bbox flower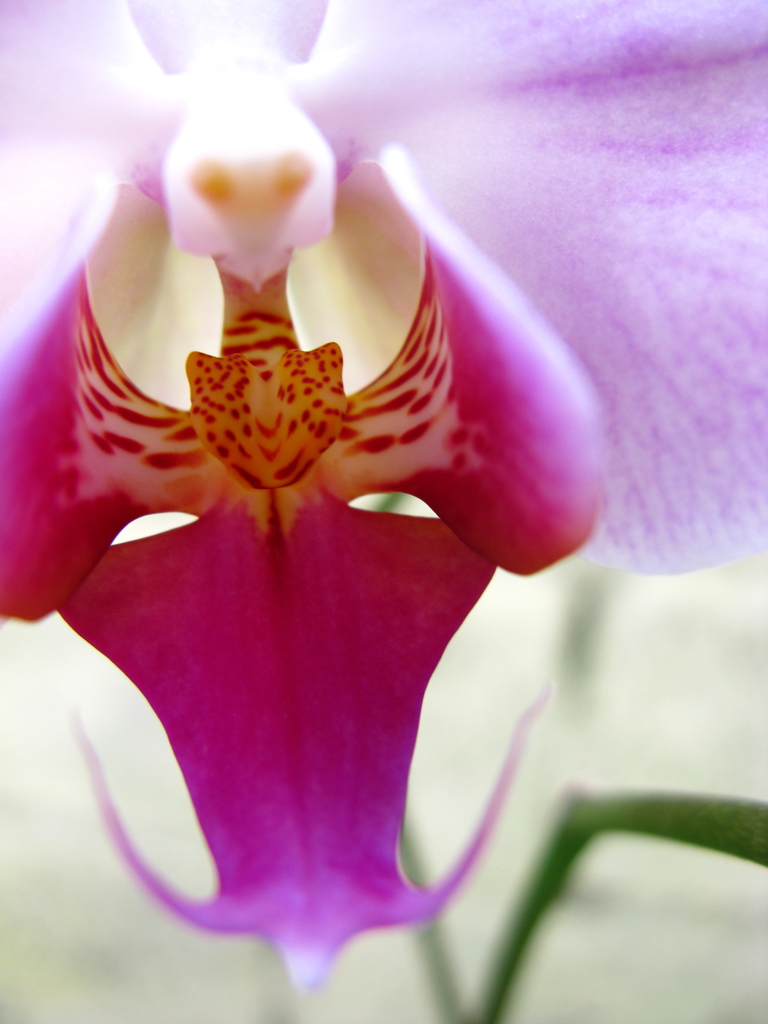
0, 0, 767, 989
